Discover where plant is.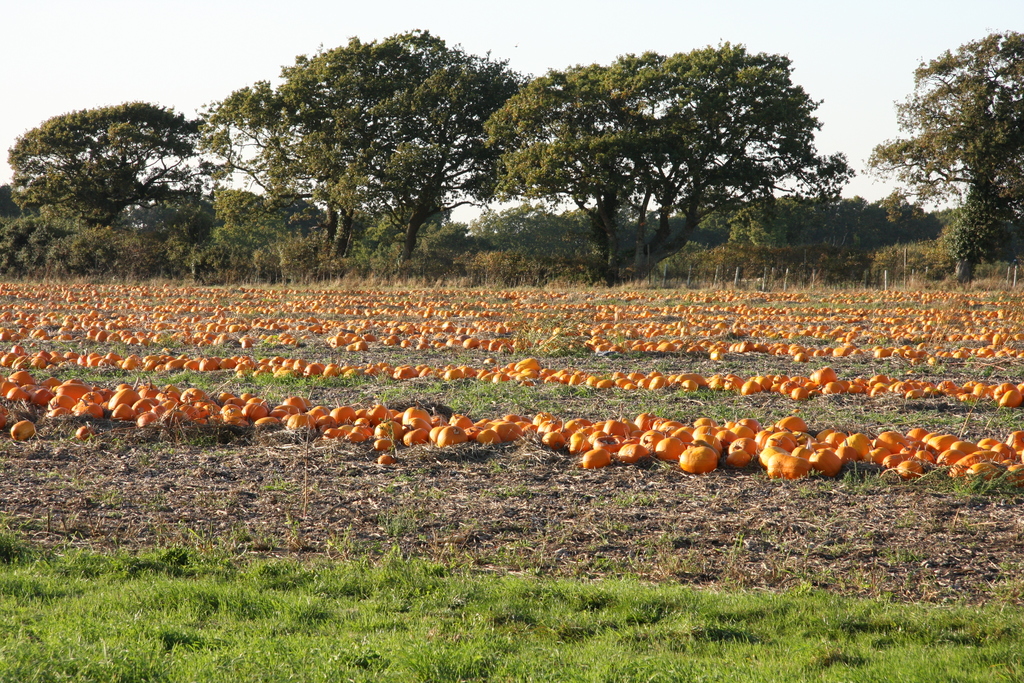
Discovered at (left=265, top=470, right=299, bottom=490).
